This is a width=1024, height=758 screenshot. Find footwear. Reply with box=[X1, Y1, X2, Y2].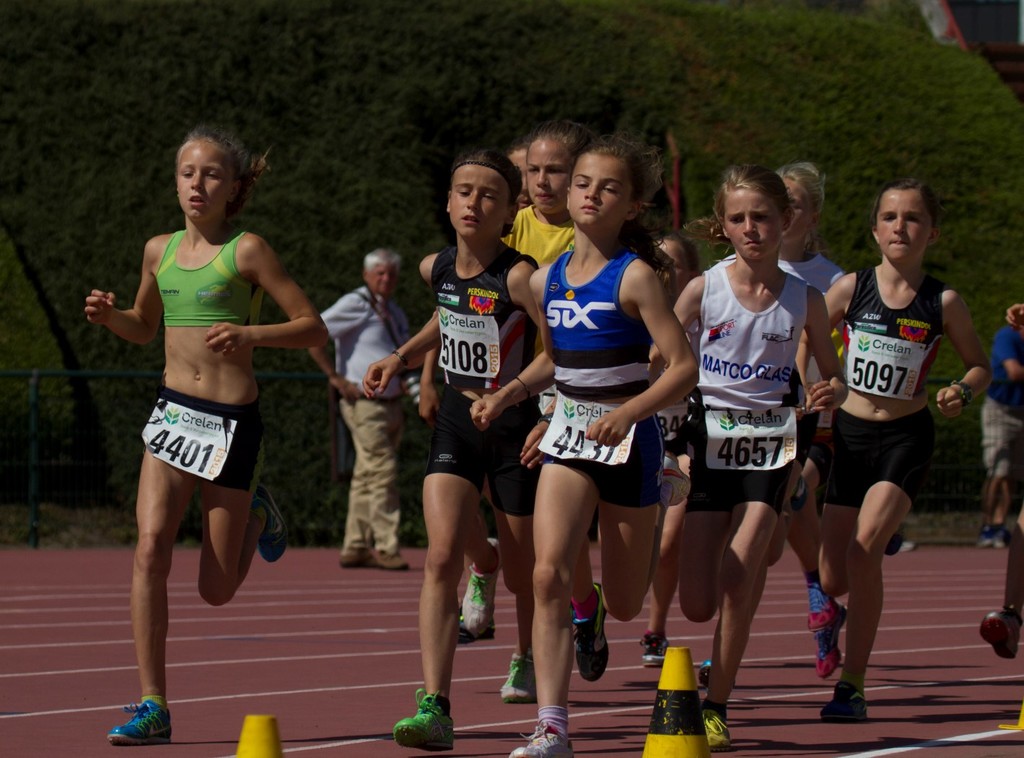
box=[813, 601, 842, 679].
